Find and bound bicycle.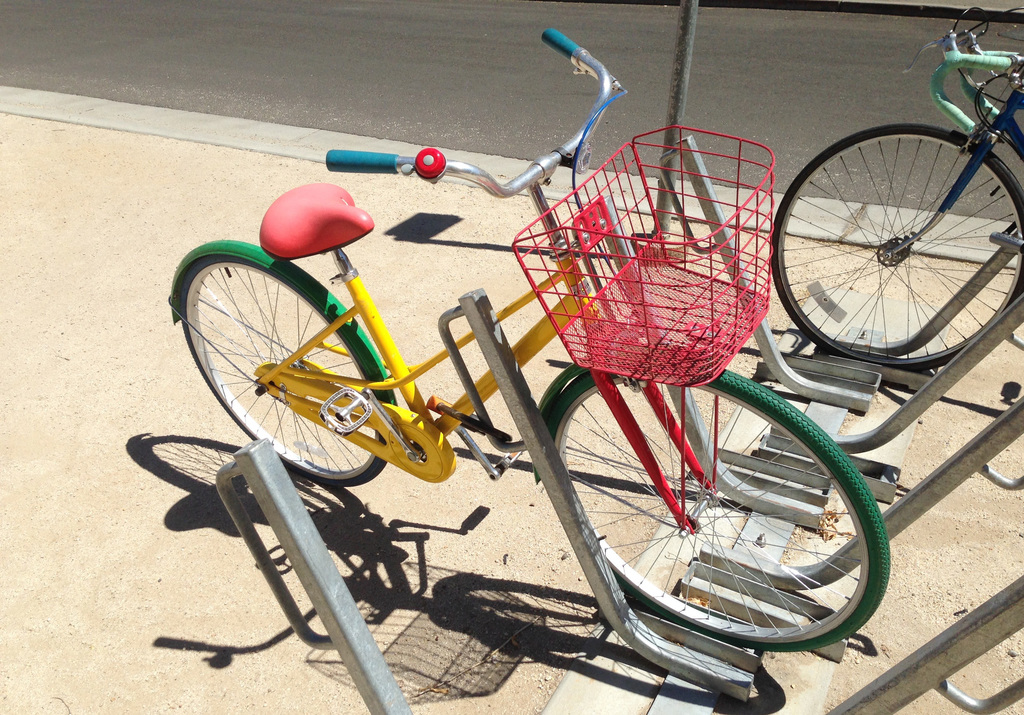
Bound: <bbox>162, 33, 900, 661</bbox>.
